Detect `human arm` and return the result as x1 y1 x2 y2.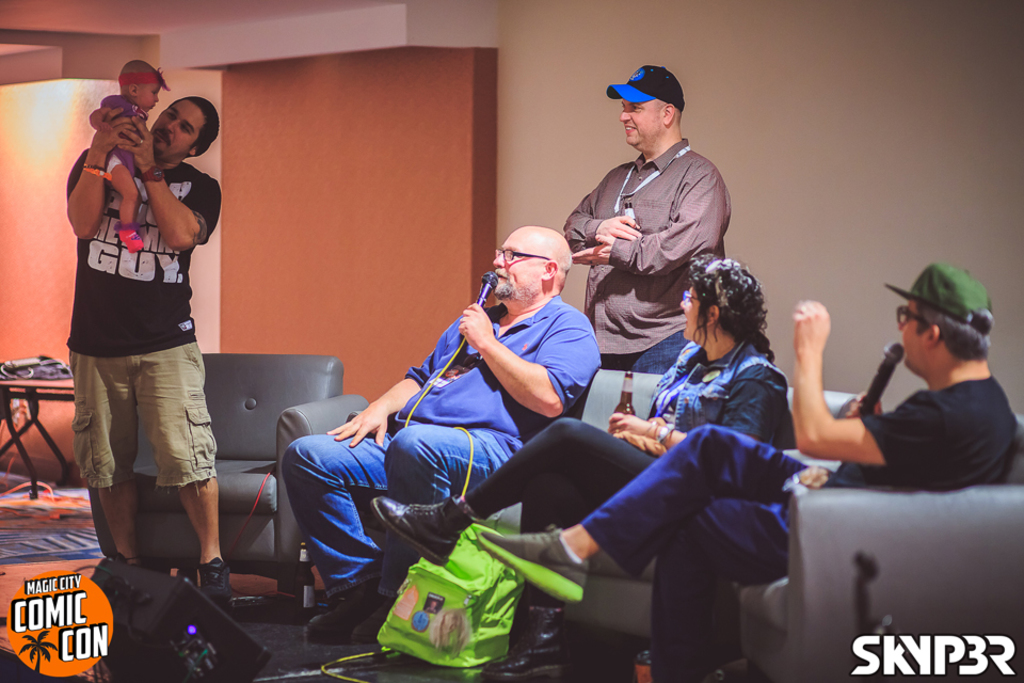
64 105 137 239.
